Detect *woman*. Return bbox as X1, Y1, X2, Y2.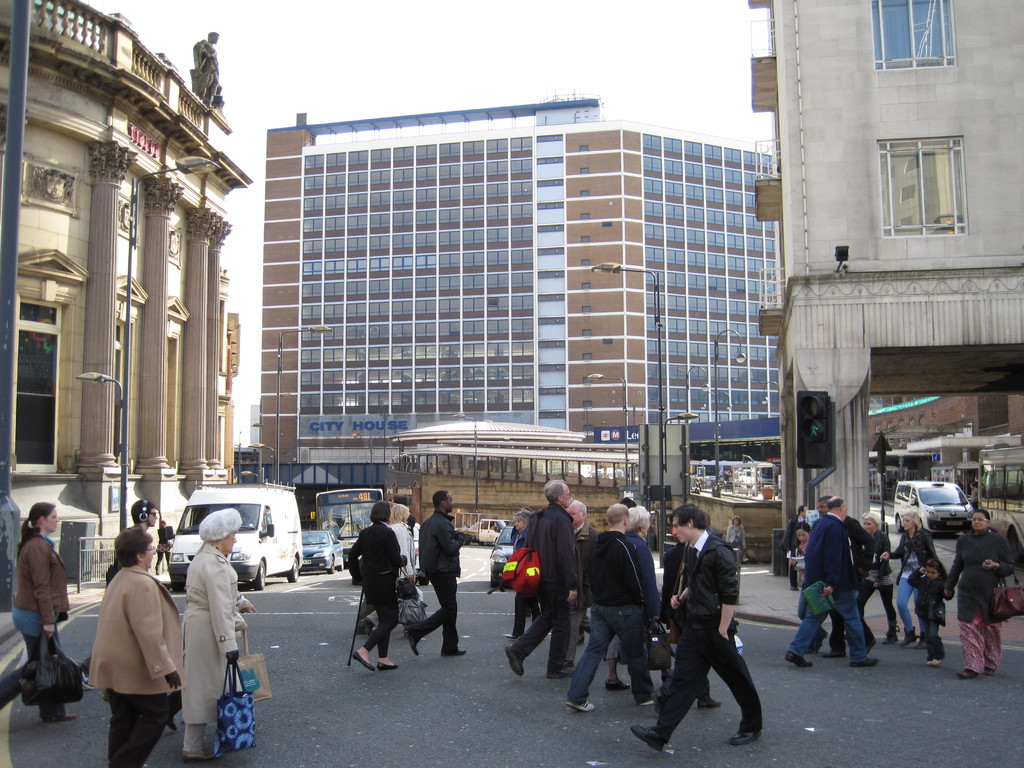
726, 518, 747, 548.
